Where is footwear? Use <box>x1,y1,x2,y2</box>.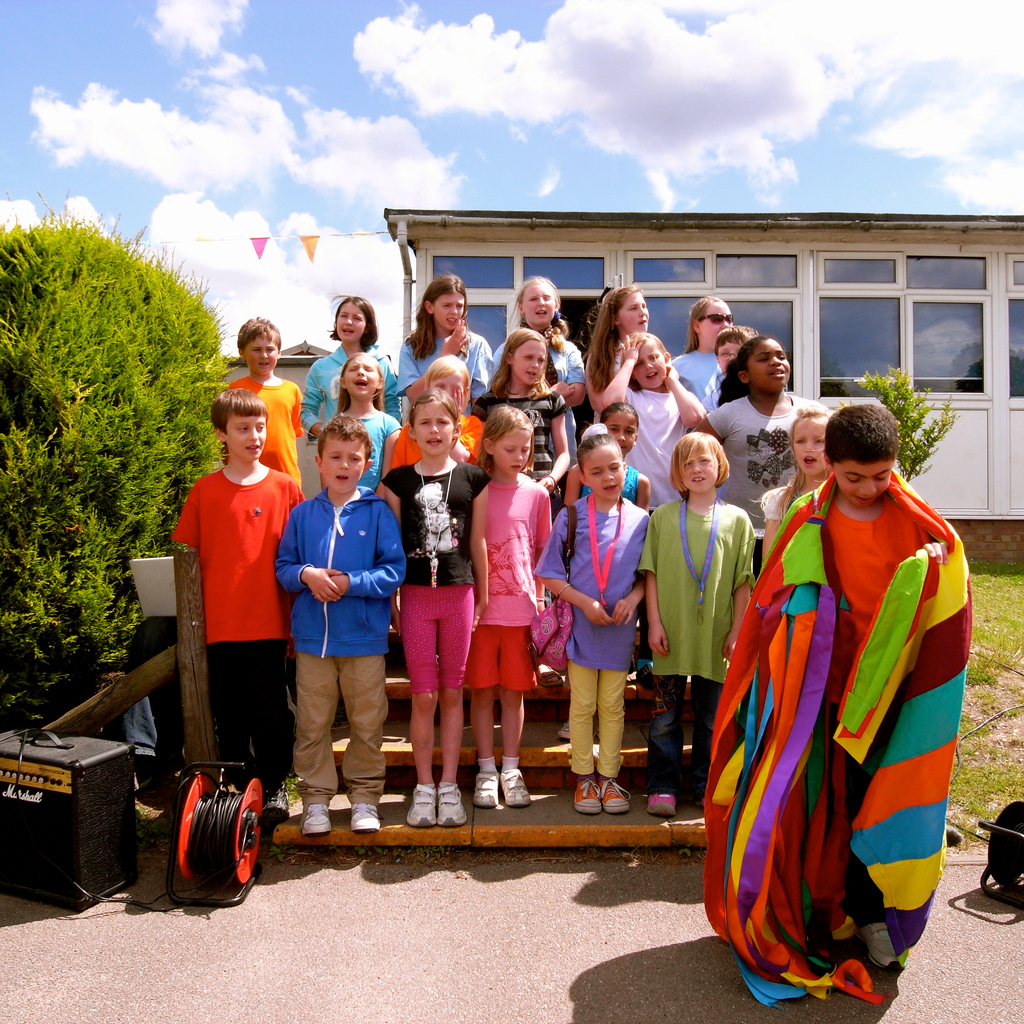
<box>646,796,678,817</box>.
